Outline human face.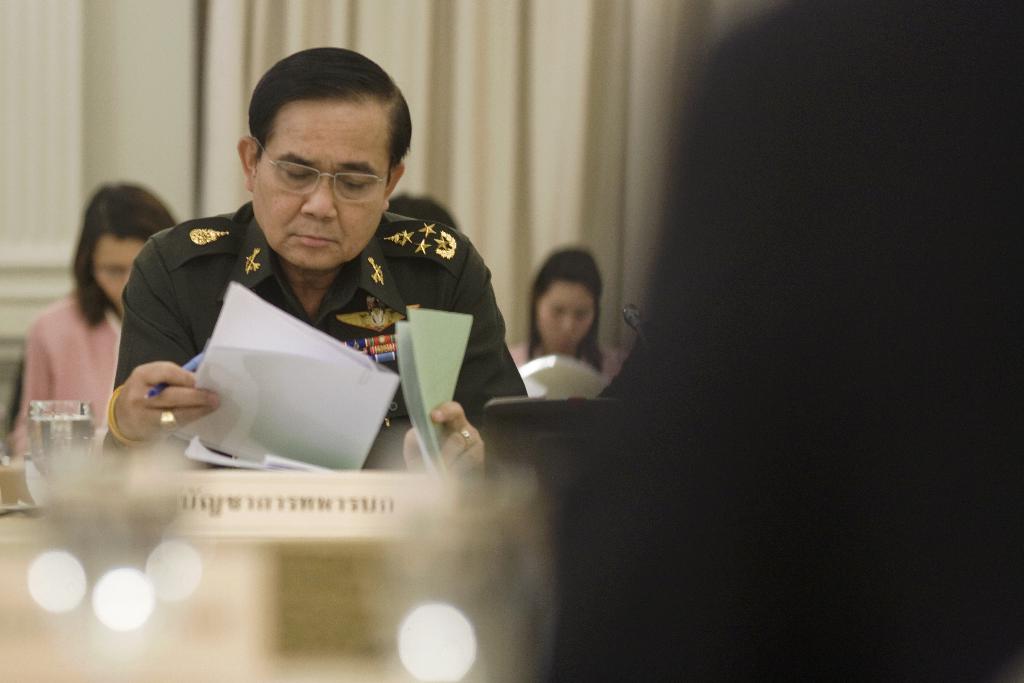
Outline: box=[538, 281, 594, 355].
